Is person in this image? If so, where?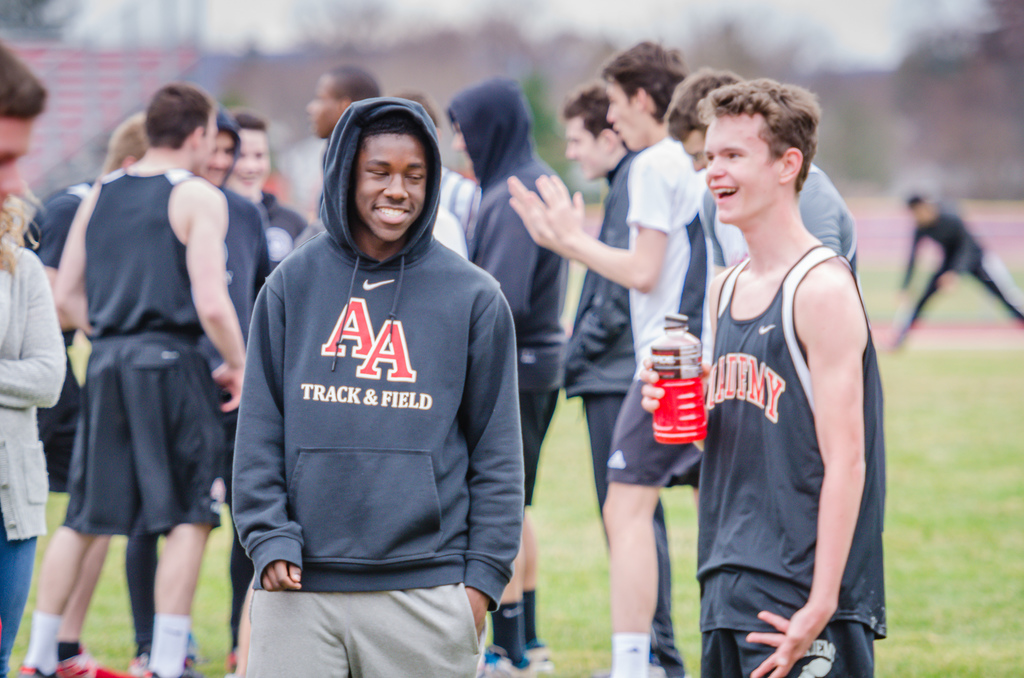
Yes, at l=552, t=78, r=682, b=677.
